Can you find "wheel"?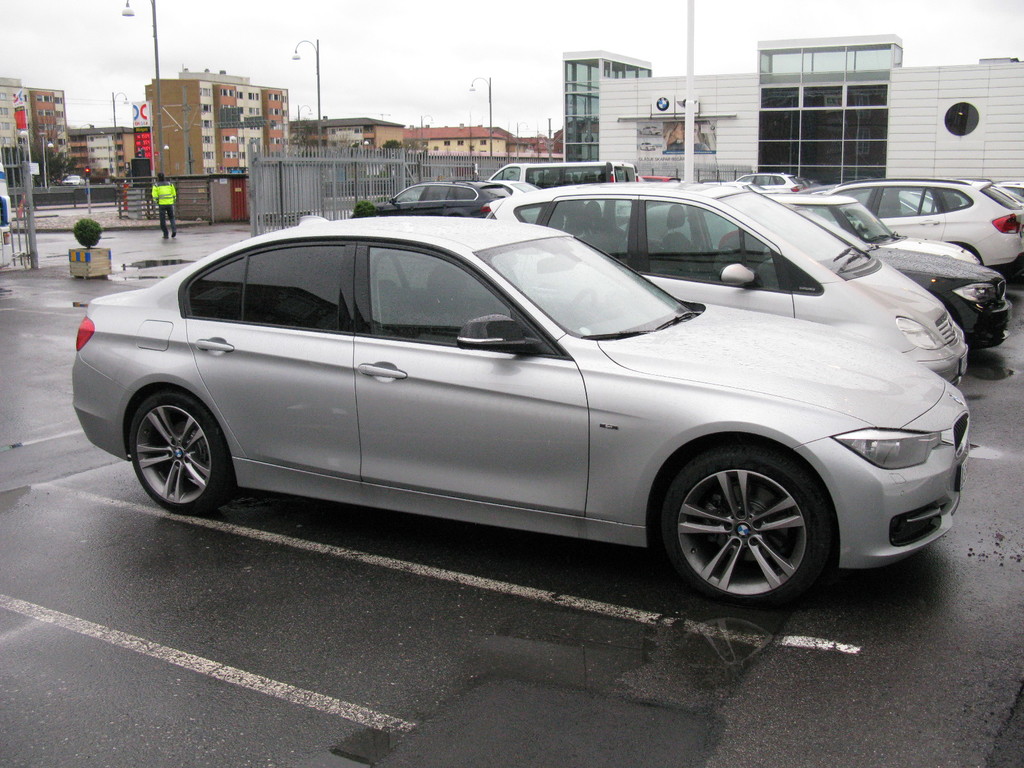
Yes, bounding box: rect(132, 388, 241, 516).
